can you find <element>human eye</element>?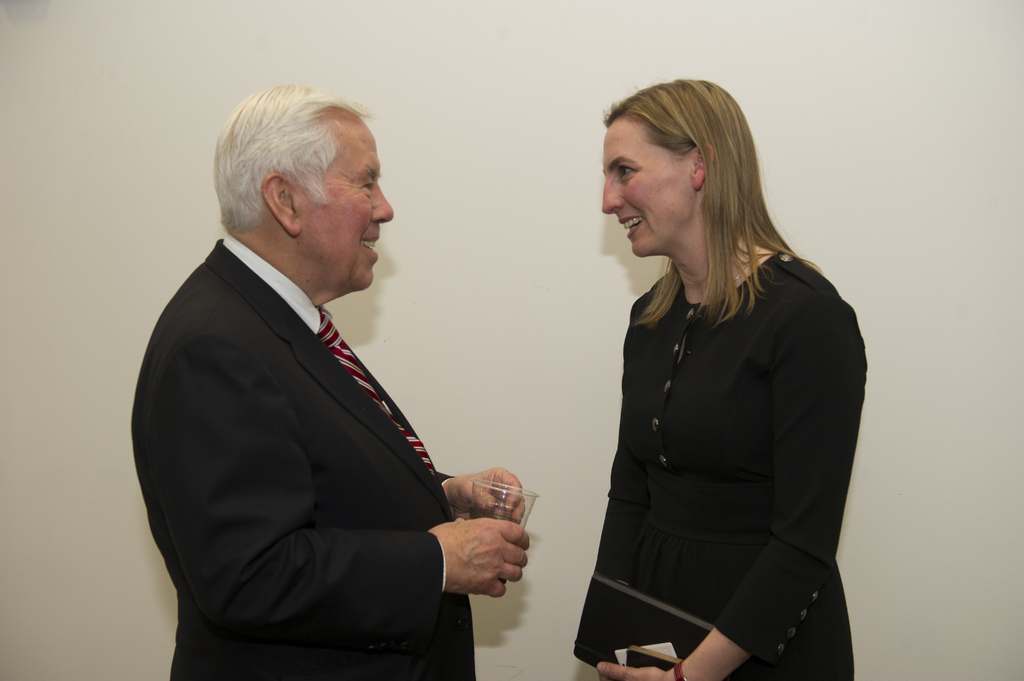
Yes, bounding box: left=616, top=164, right=640, bottom=182.
